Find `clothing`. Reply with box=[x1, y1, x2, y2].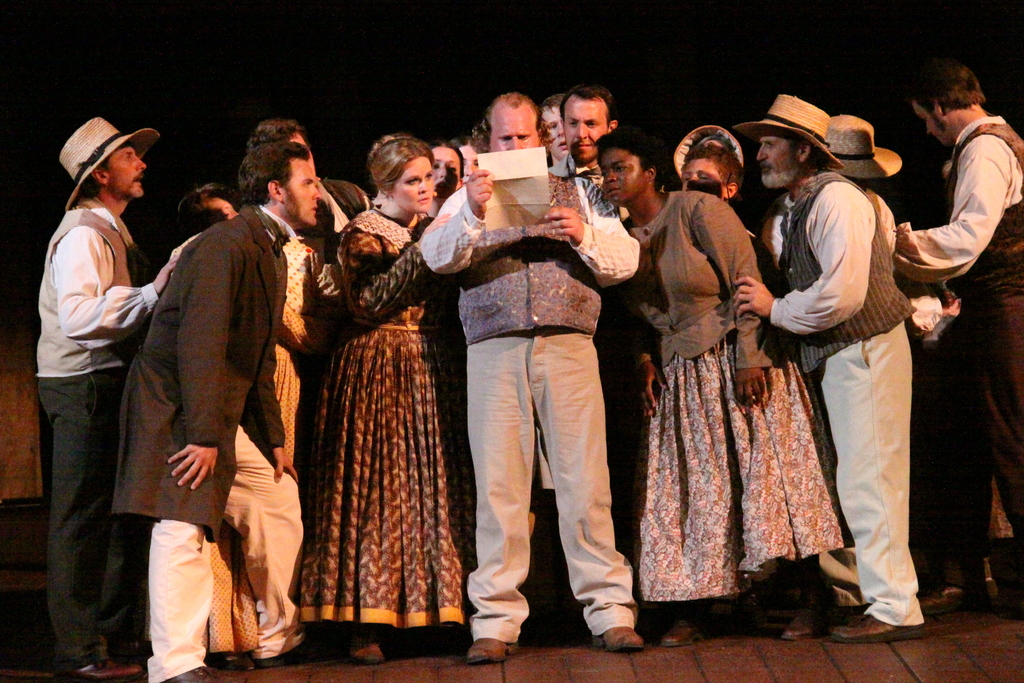
box=[614, 189, 842, 608].
